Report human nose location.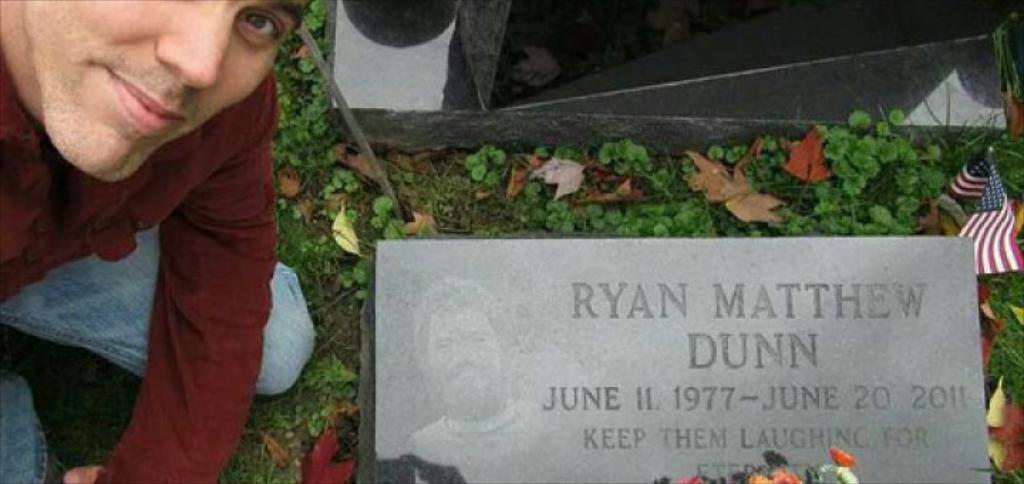
Report: 158, 1, 238, 90.
